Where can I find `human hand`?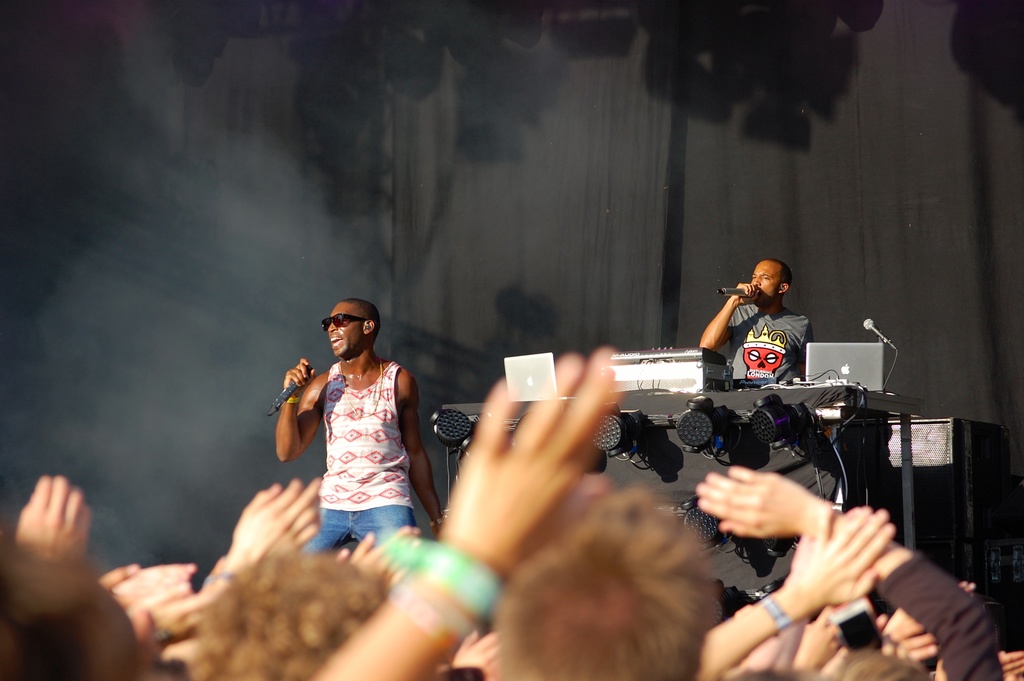
You can find it at bbox=[783, 500, 899, 599].
